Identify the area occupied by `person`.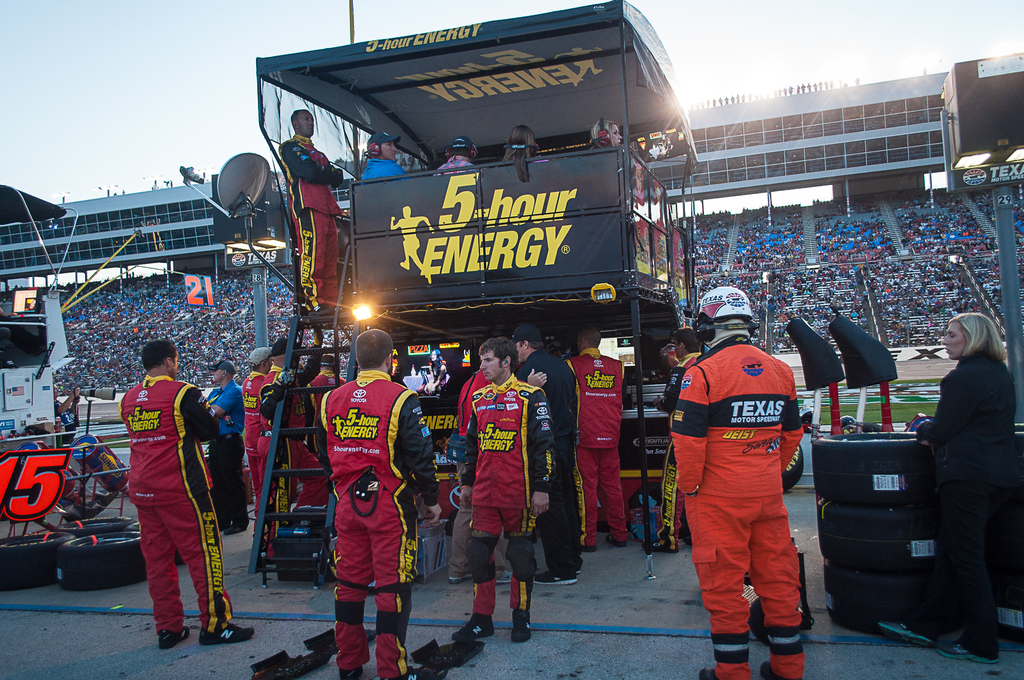
Area: 54/379/87/445.
